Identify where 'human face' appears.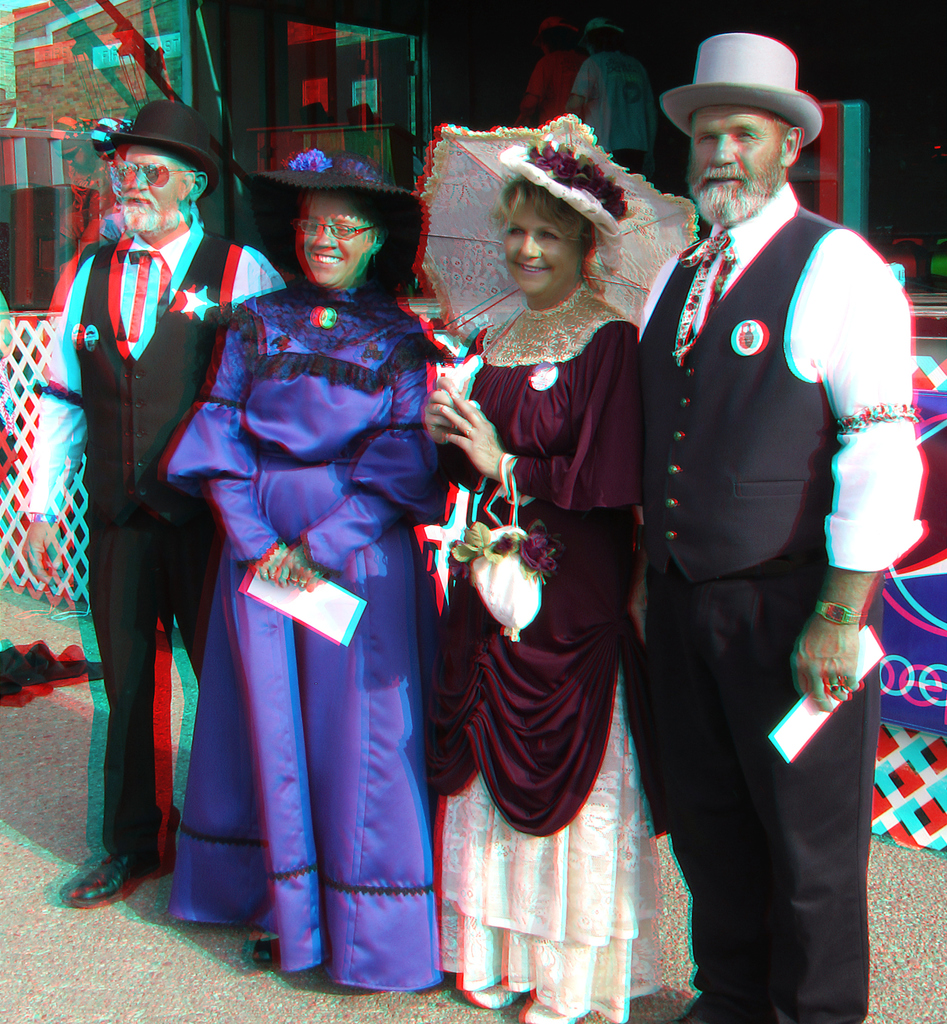
Appears at (115,143,189,237).
